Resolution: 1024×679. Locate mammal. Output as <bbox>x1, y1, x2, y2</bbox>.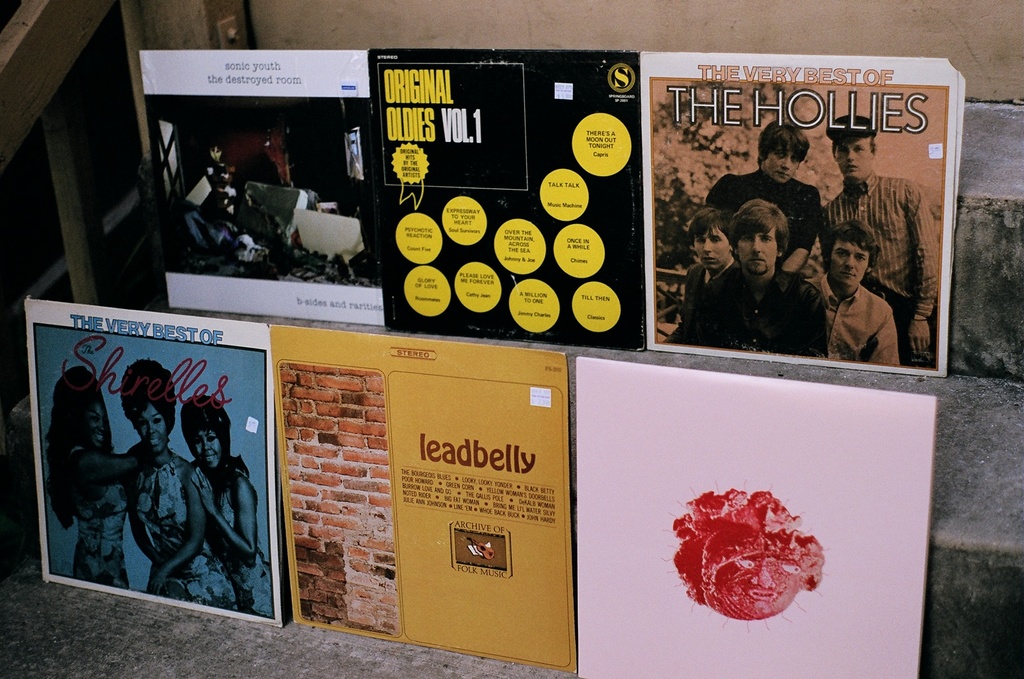
<bbox>811, 219, 901, 362</bbox>.
